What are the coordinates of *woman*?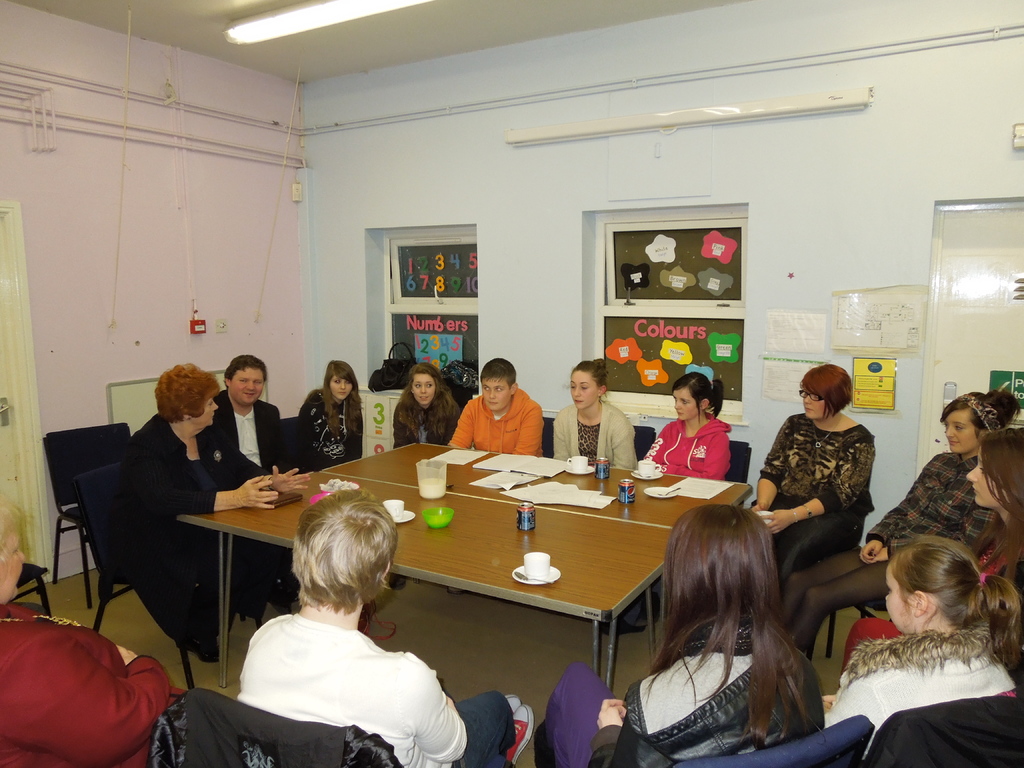
bbox(0, 500, 188, 767).
